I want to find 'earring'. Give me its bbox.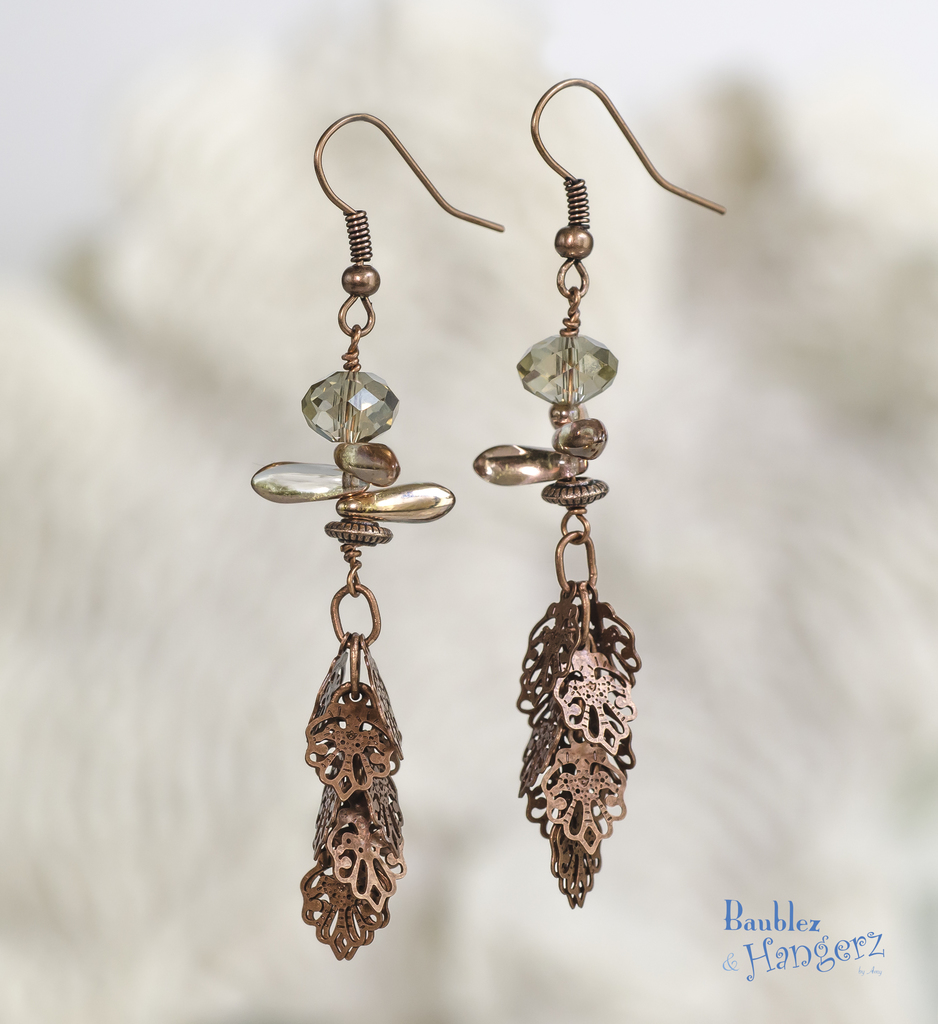
left=251, top=102, right=505, bottom=963.
